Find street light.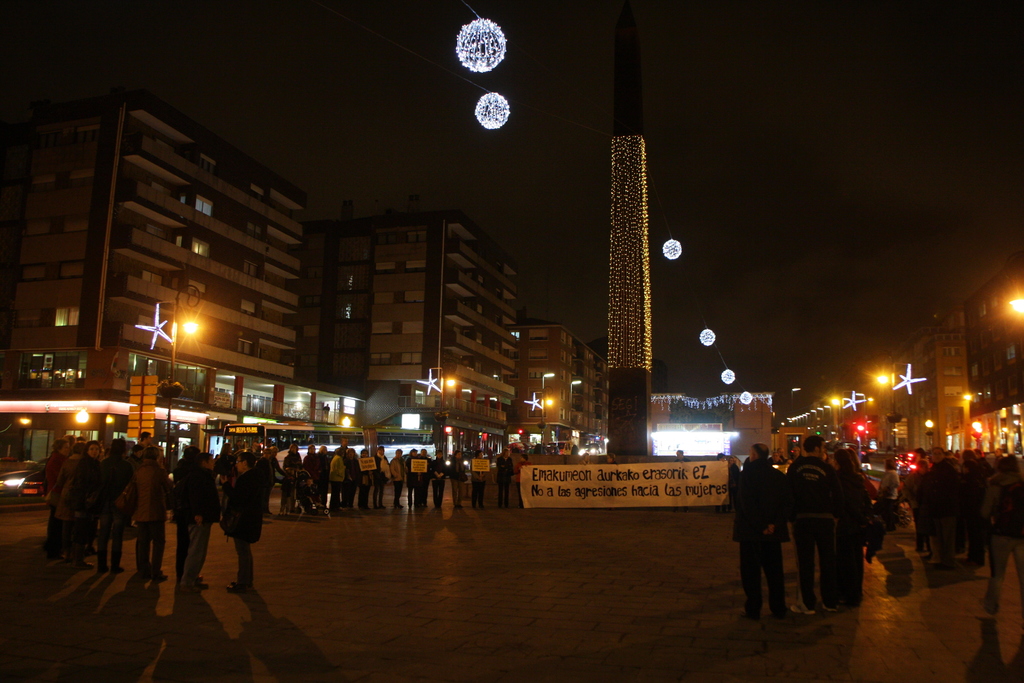
Rect(790, 385, 802, 409).
